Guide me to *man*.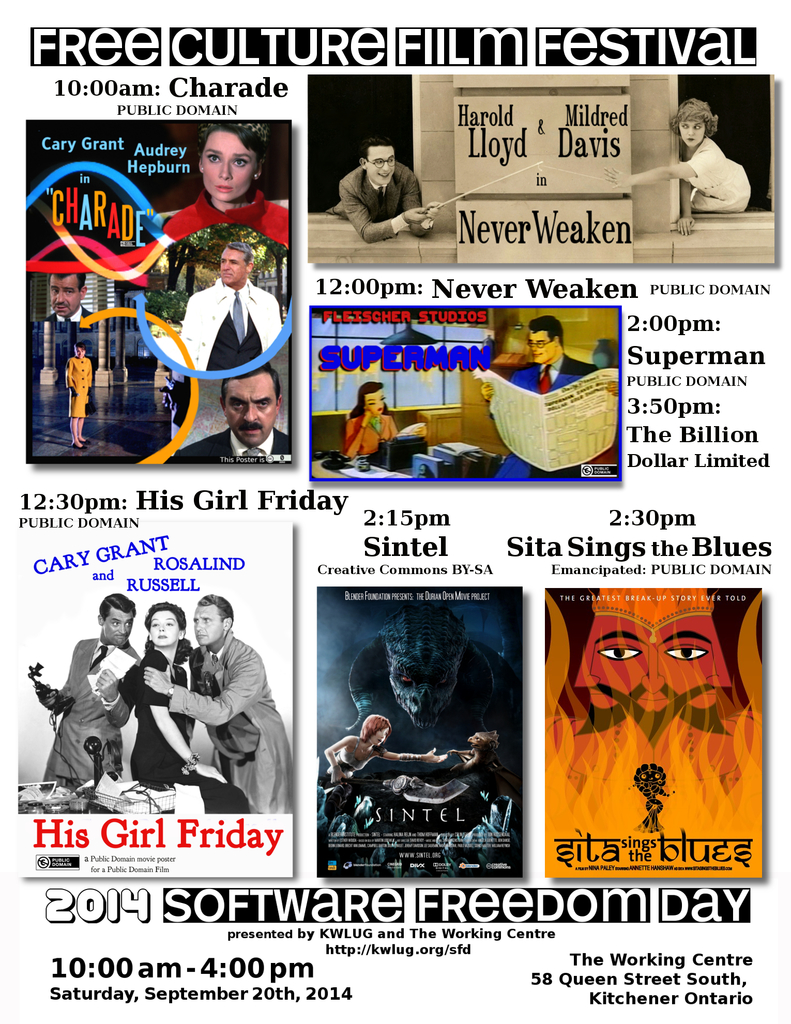
Guidance: pyautogui.locateOnScreen(148, 604, 284, 826).
